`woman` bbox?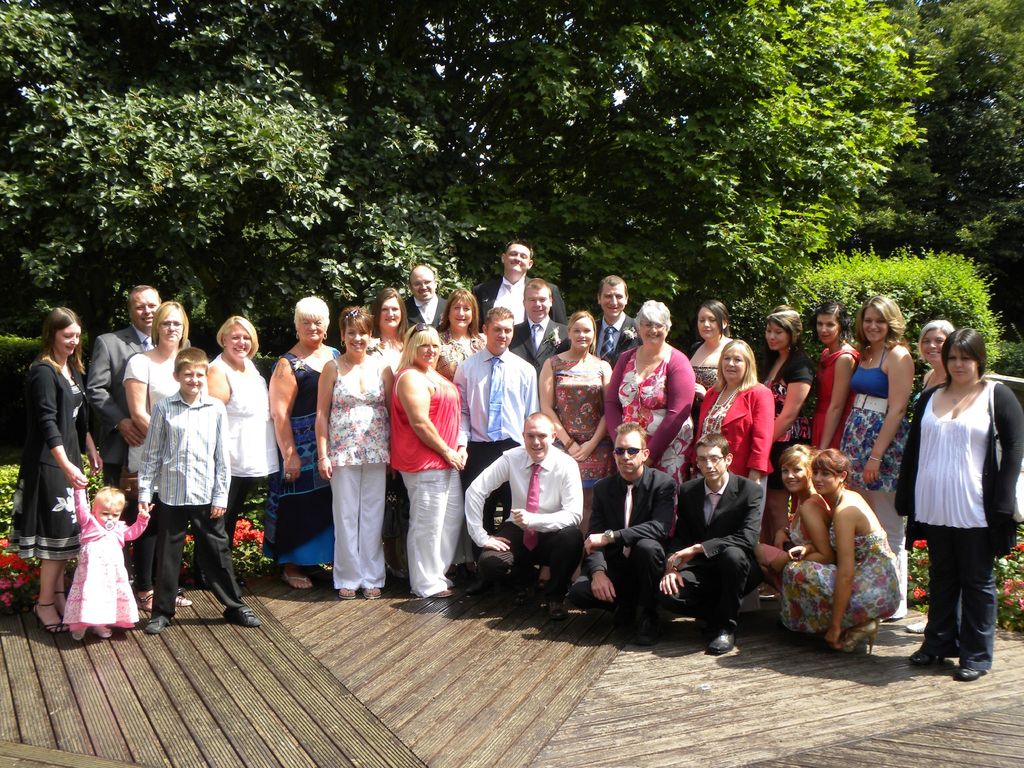
BBox(316, 307, 397, 595)
